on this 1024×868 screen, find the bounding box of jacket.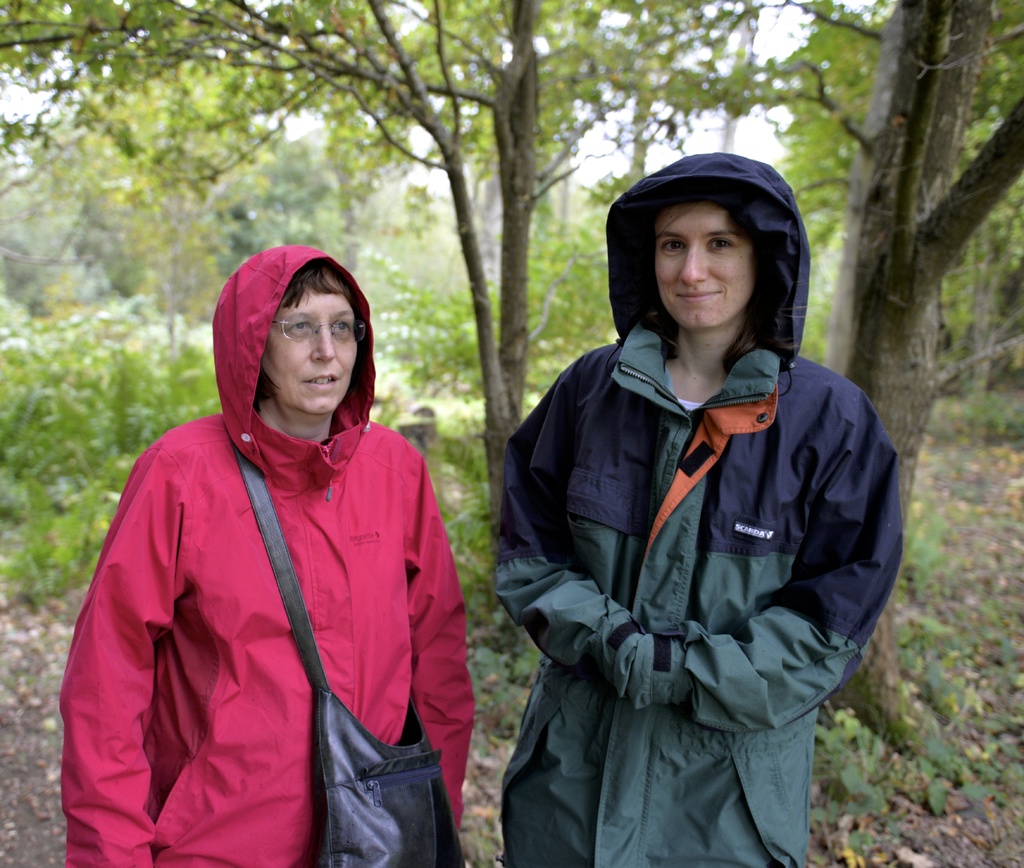
Bounding box: detection(491, 148, 928, 867).
